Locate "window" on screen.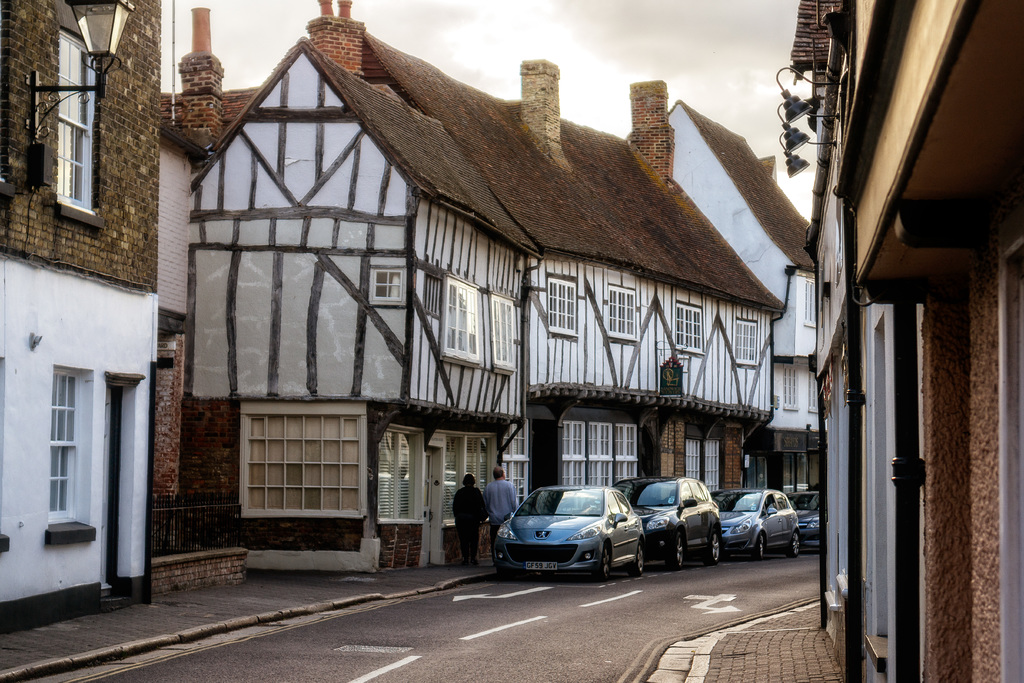
On screen at crop(604, 284, 648, 338).
